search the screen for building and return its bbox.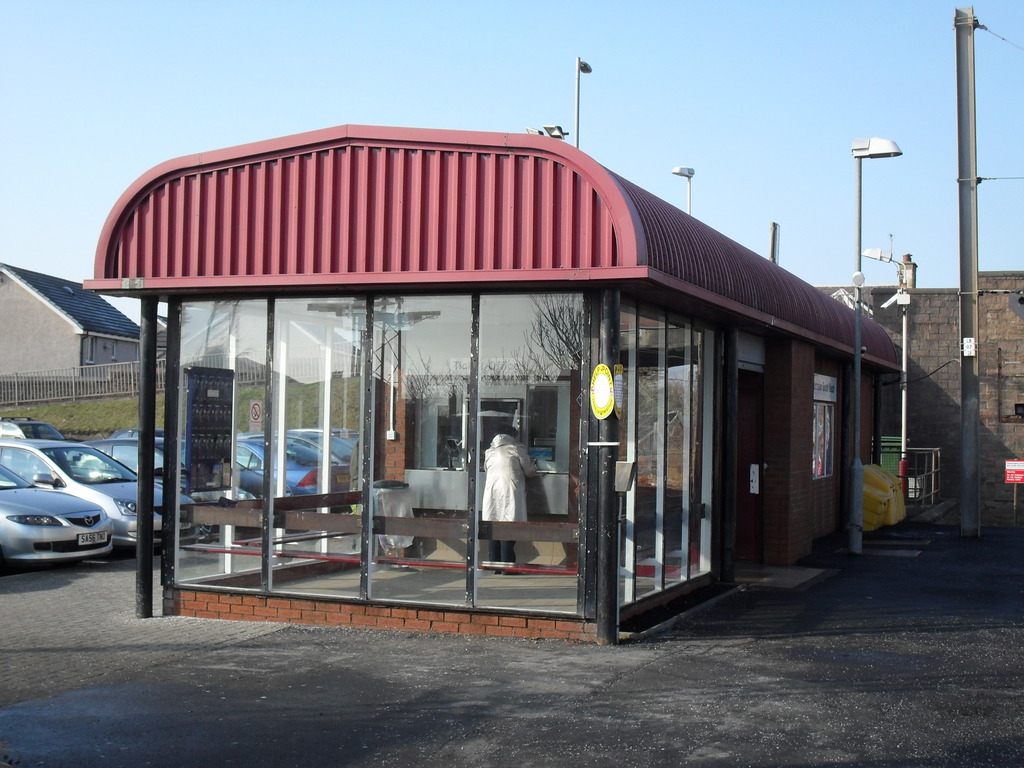
Found: [100,39,898,680].
